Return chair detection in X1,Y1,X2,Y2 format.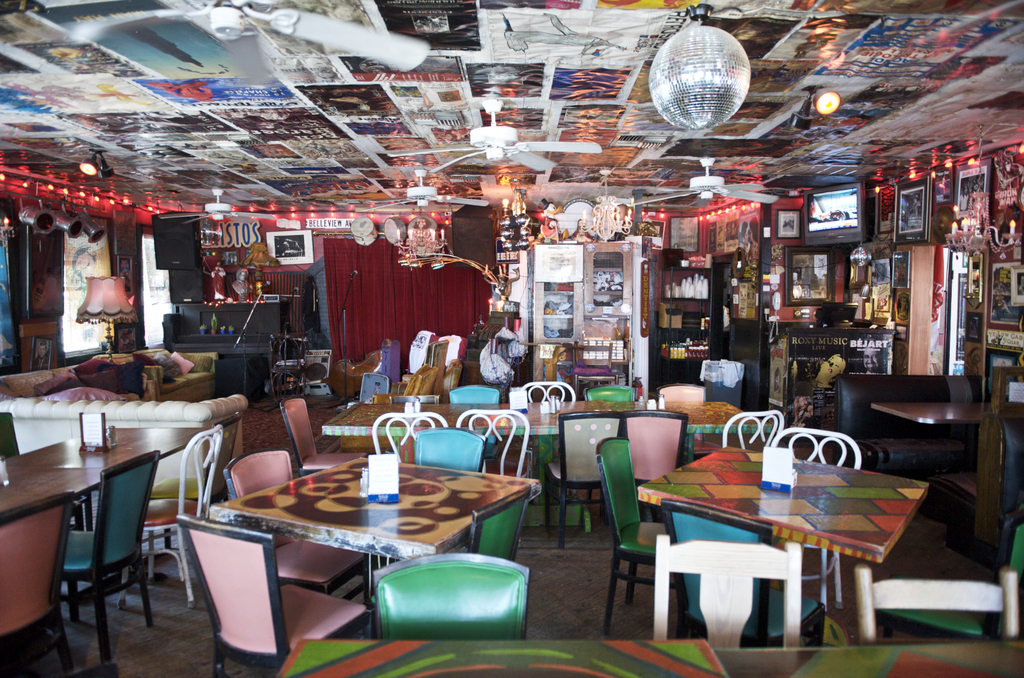
40,439,167,661.
